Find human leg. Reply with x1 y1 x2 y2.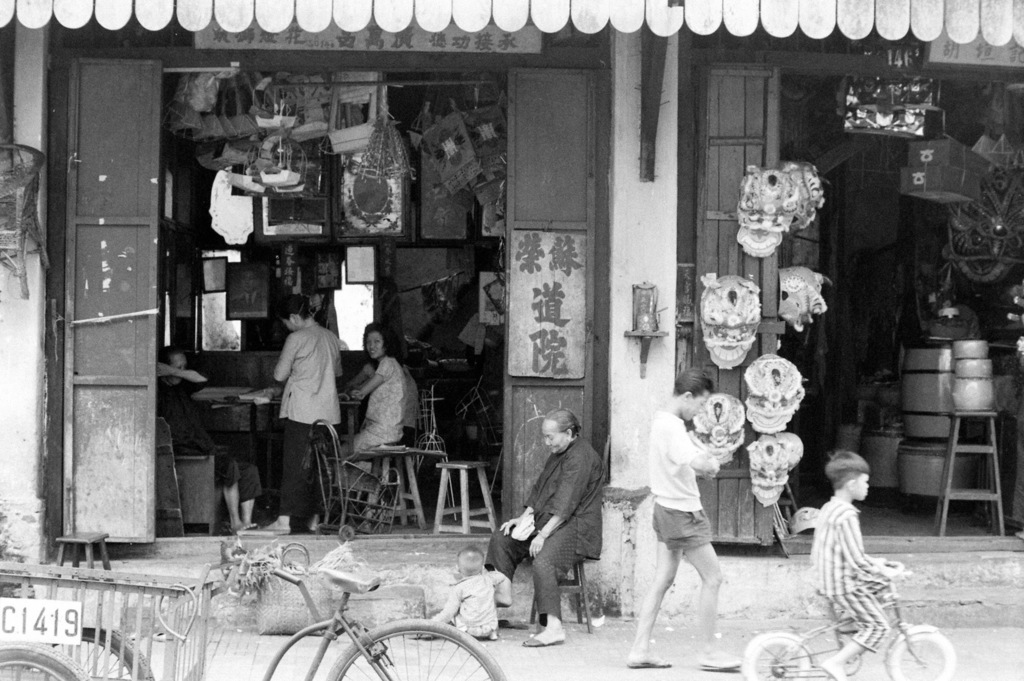
686 543 736 675.
